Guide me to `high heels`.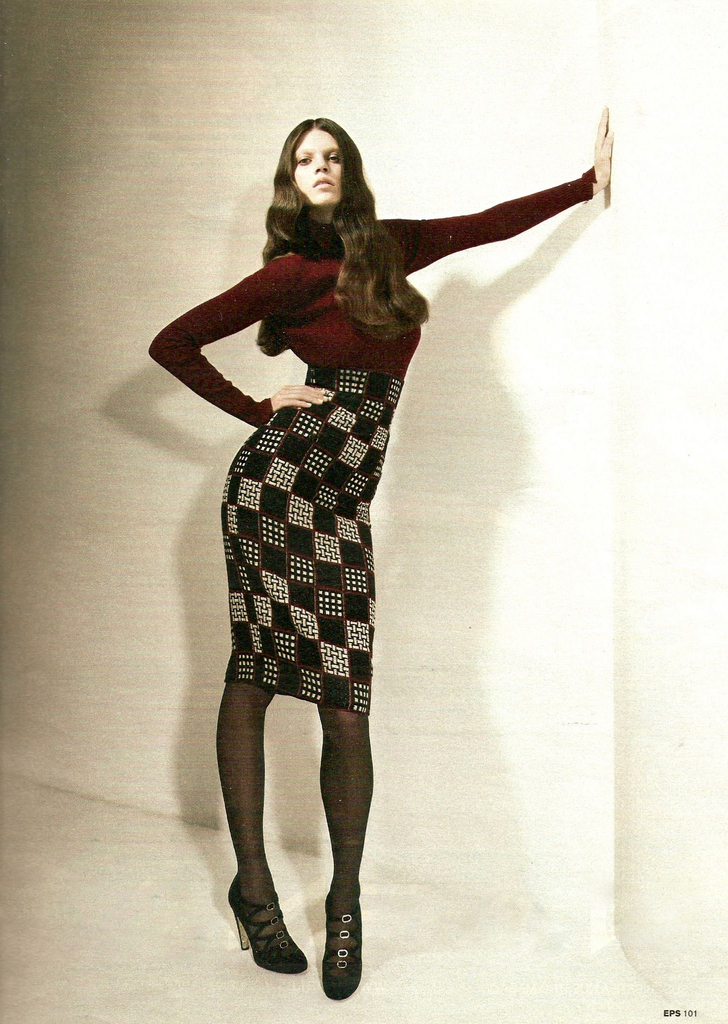
Guidance: 328, 893, 367, 1004.
